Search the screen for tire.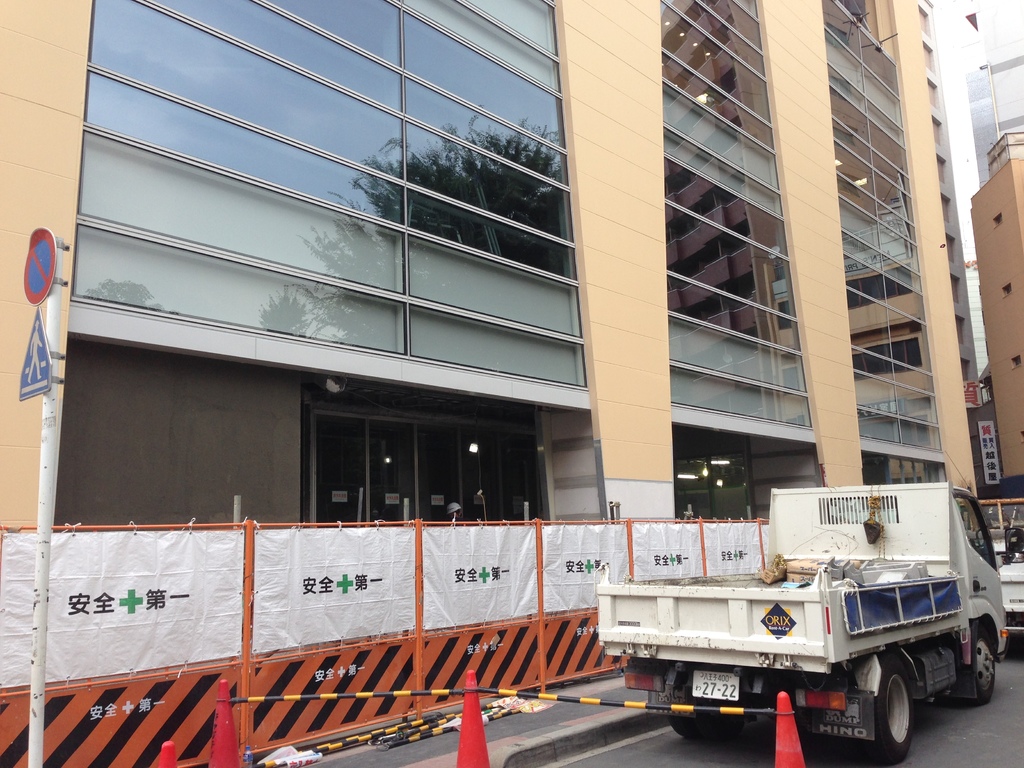
Found at 970, 625, 998, 710.
